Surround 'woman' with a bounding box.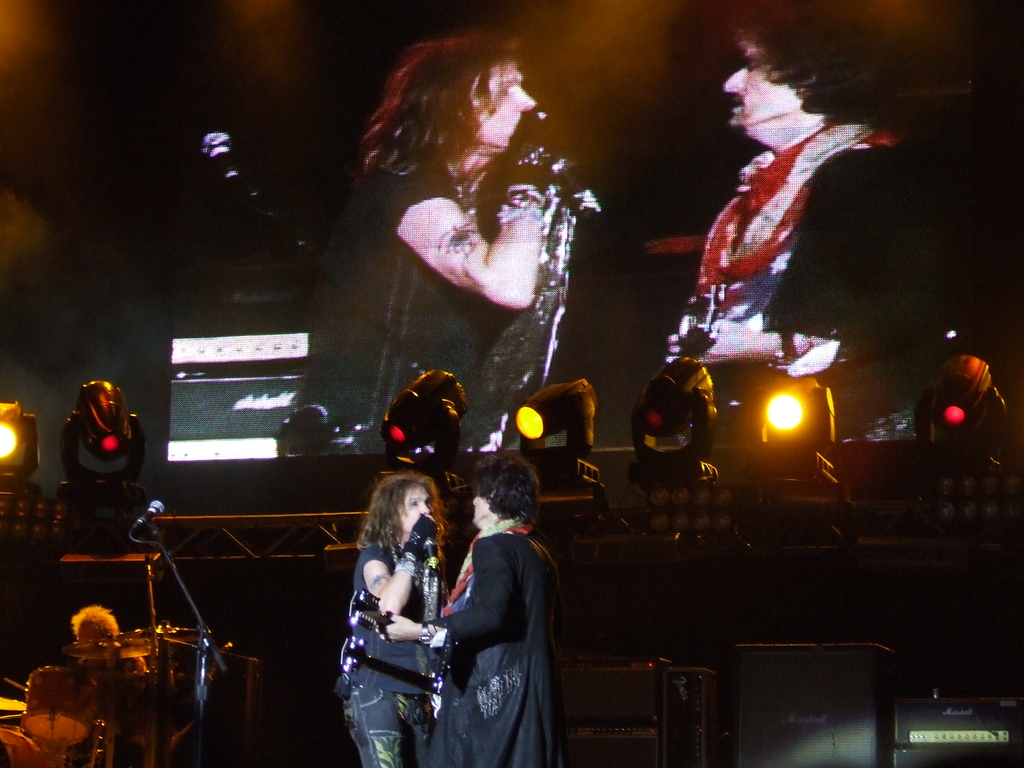
left=333, top=470, right=449, bottom=767.
